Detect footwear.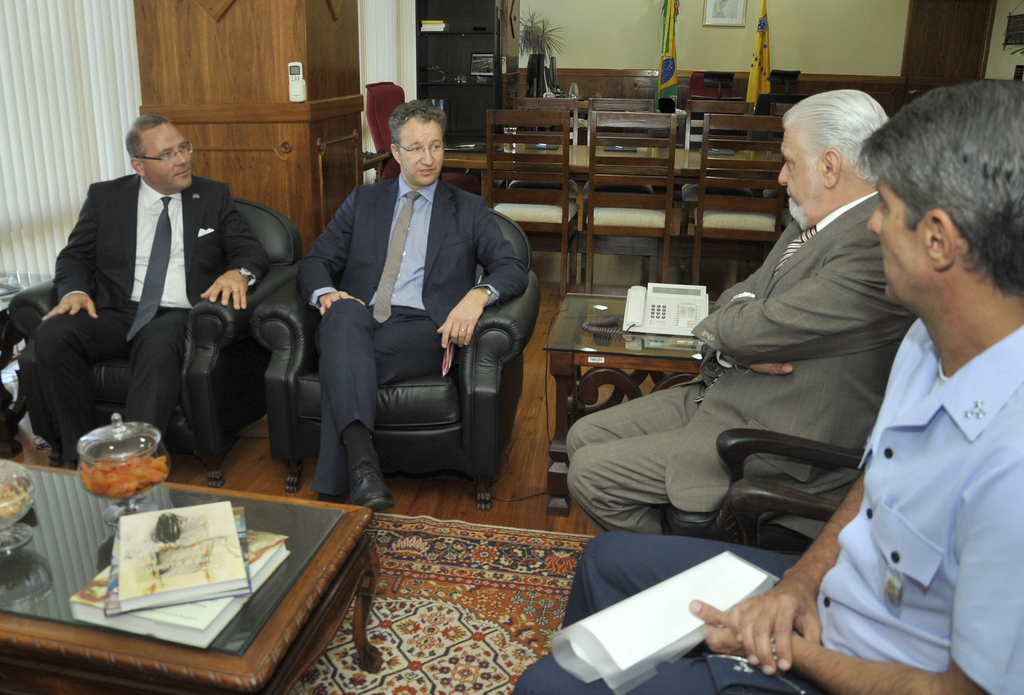
Detected at {"left": 349, "top": 466, "right": 401, "bottom": 514}.
